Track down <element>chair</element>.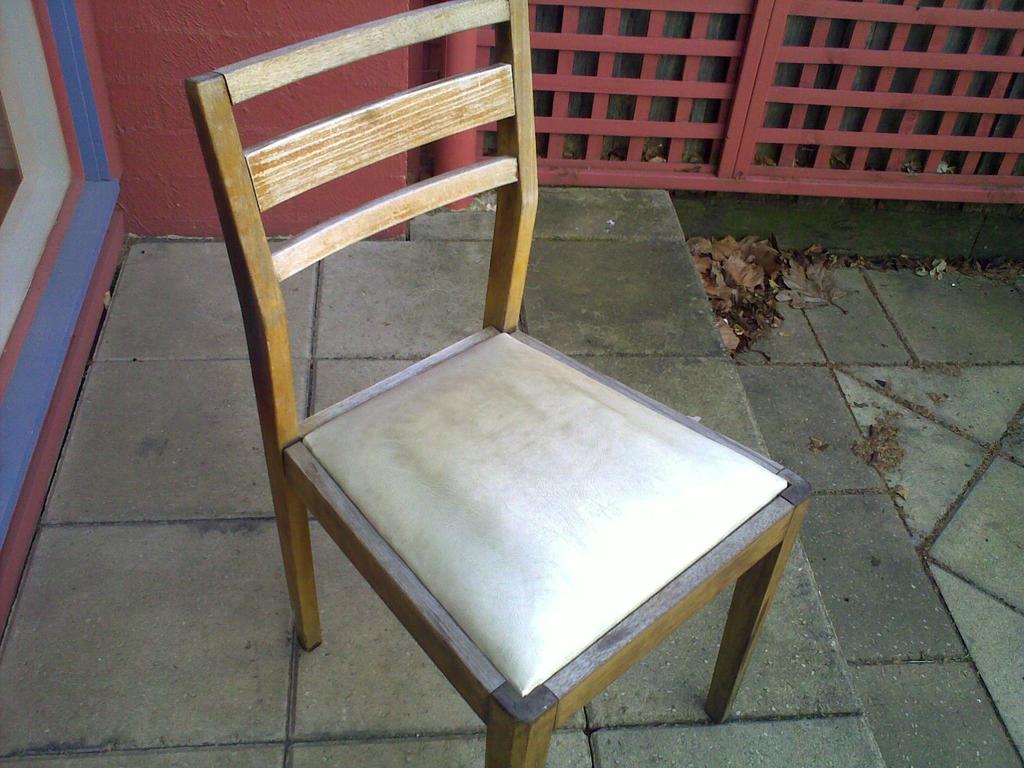
Tracked to [150, 0, 794, 746].
